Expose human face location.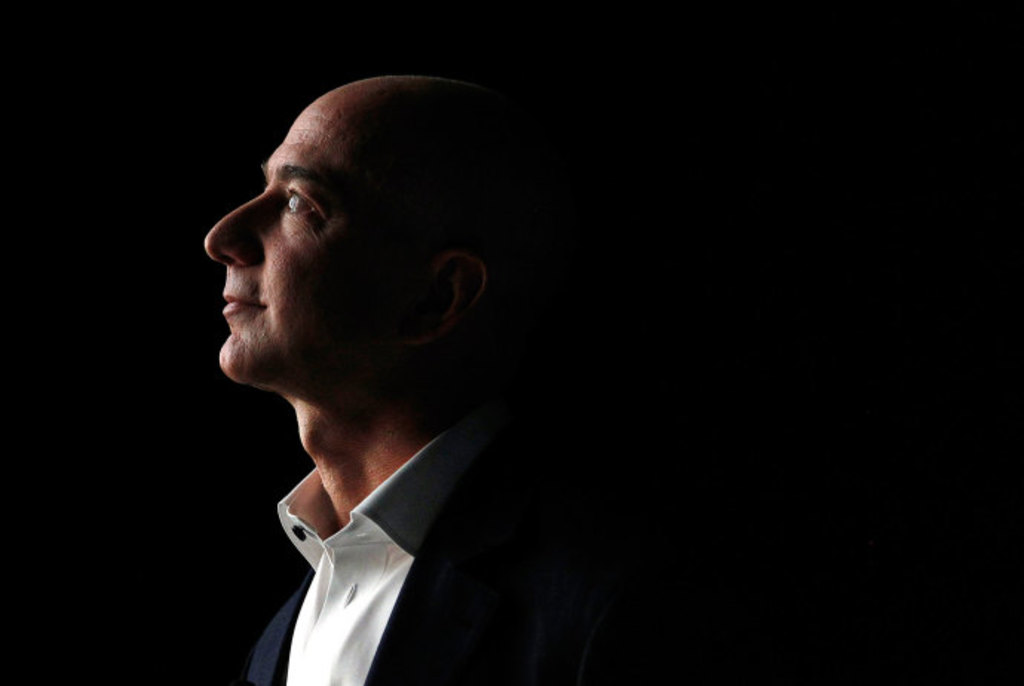
Exposed at <region>194, 73, 413, 385</region>.
